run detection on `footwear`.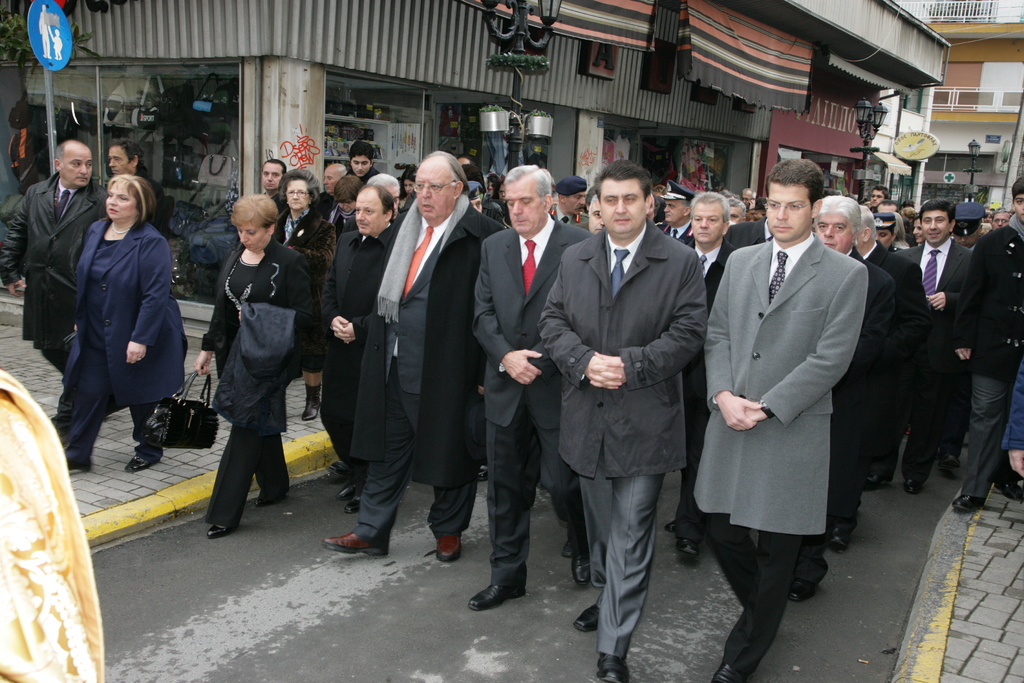
Result: [204, 522, 223, 533].
